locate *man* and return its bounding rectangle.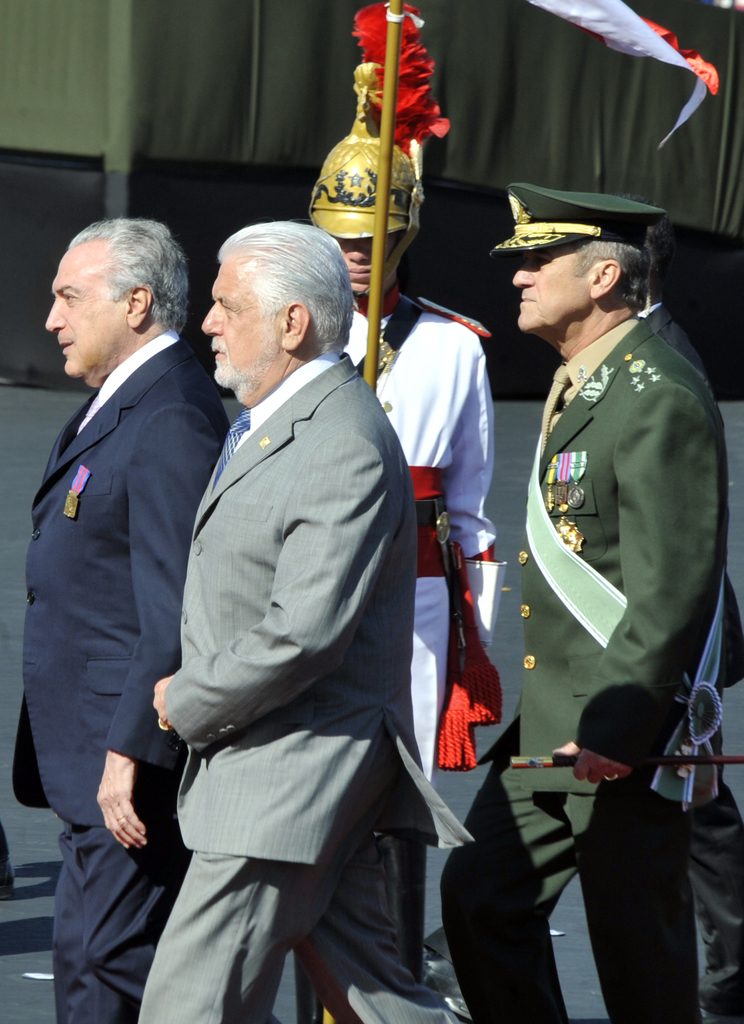
locate(128, 216, 475, 1023).
